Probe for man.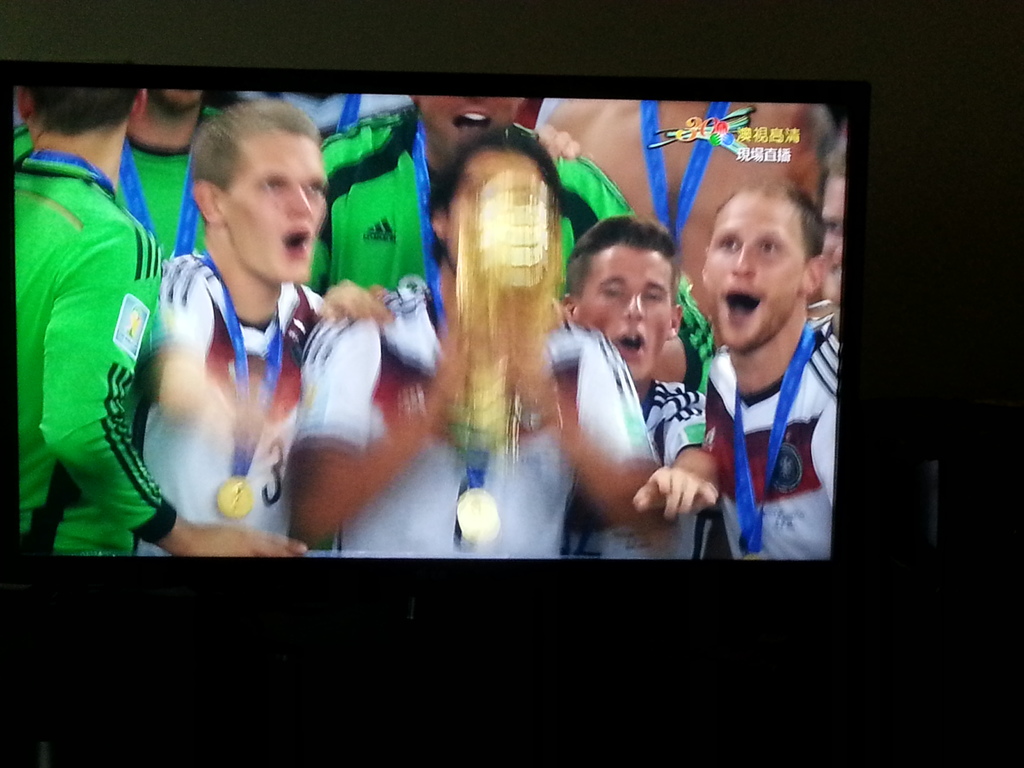
Probe result: bbox=(318, 91, 721, 392).
